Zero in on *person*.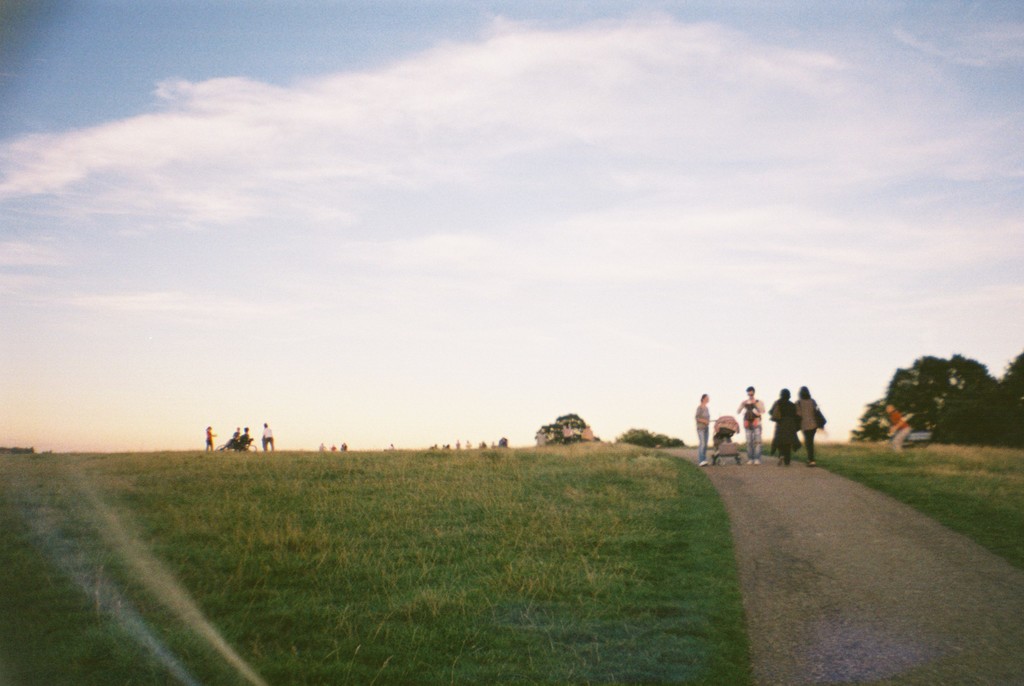
Zeroed in: {"left": 491, "top": 443, "right": 496, "bottom": 448}.
